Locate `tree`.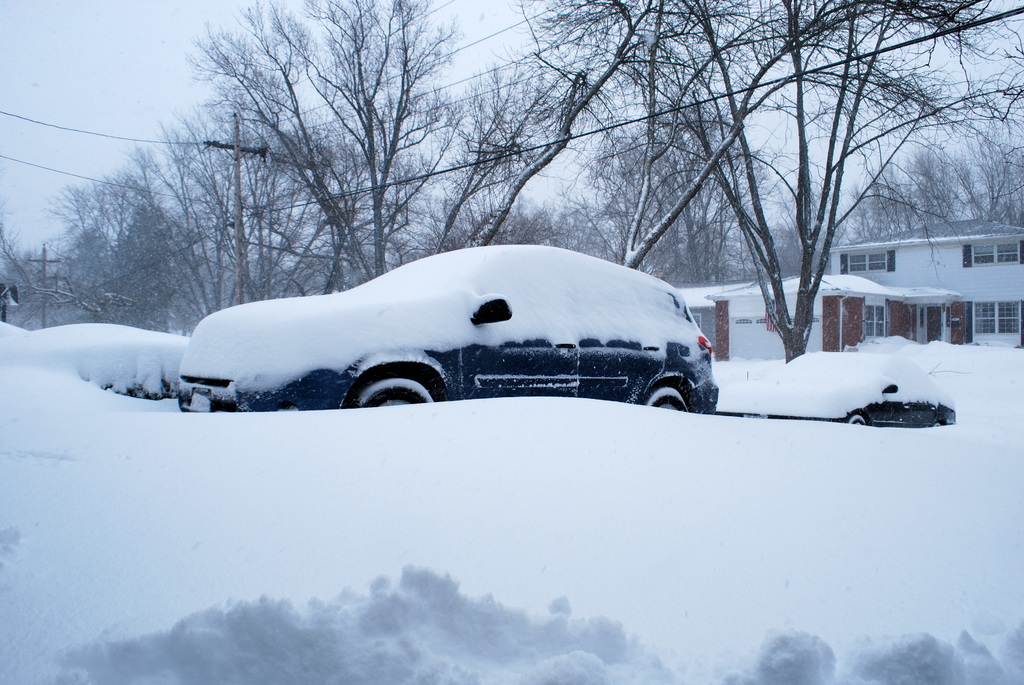
Bounding box: detection(56, 178, 102, 331).
